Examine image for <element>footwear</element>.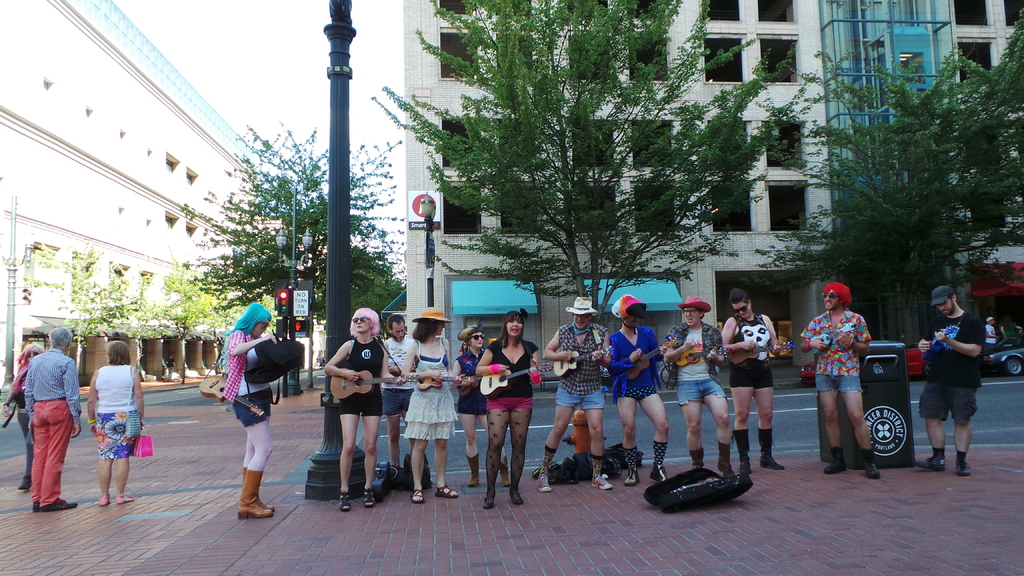
Examination result: (651,467,668,478).
